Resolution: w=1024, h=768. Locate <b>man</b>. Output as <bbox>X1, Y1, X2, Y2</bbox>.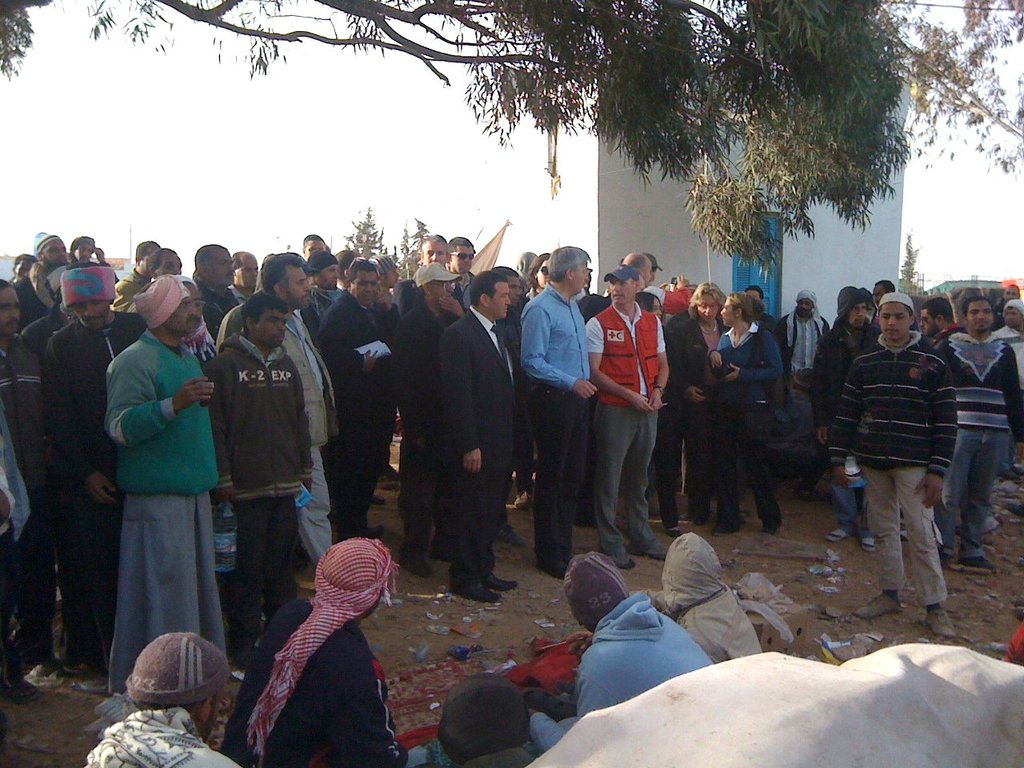
<bbox>1004, 622, 1023, 670</bbox>.
